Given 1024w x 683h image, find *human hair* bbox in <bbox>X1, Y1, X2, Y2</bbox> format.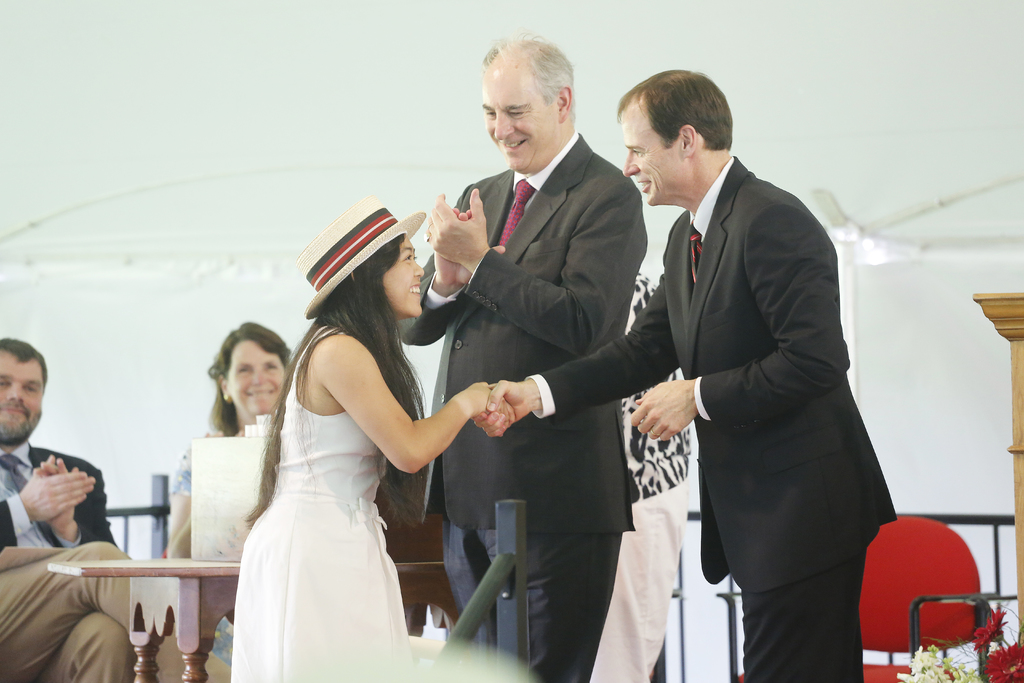
<bbox>0, 336, 50, 388</bbox>.
